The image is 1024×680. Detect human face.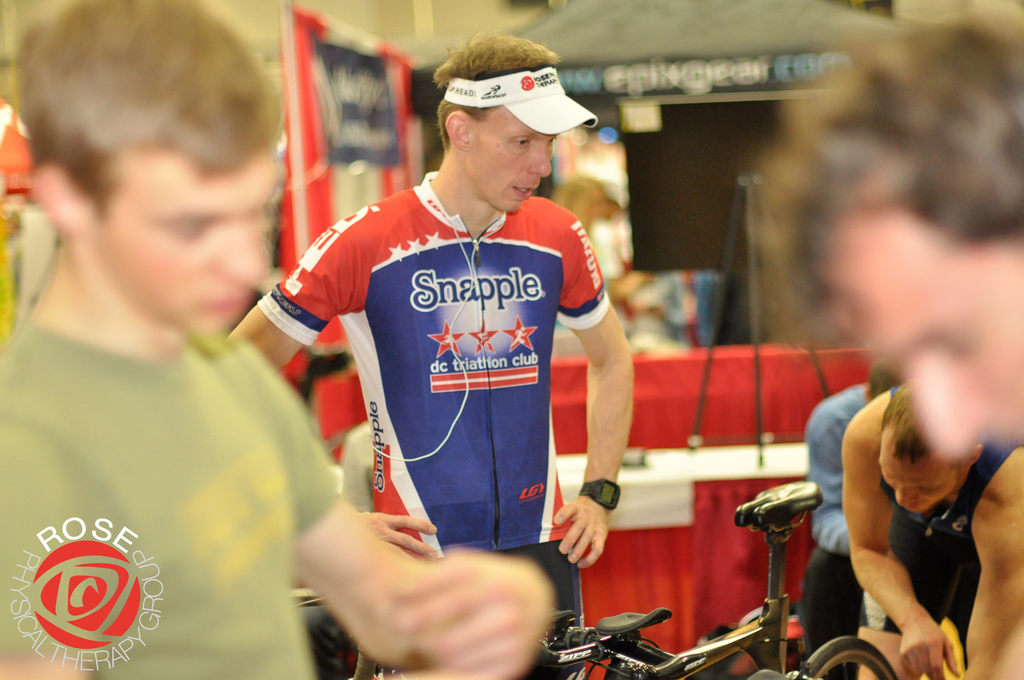
Detection: x1=463 y1=105 x2=554 y2=219.
